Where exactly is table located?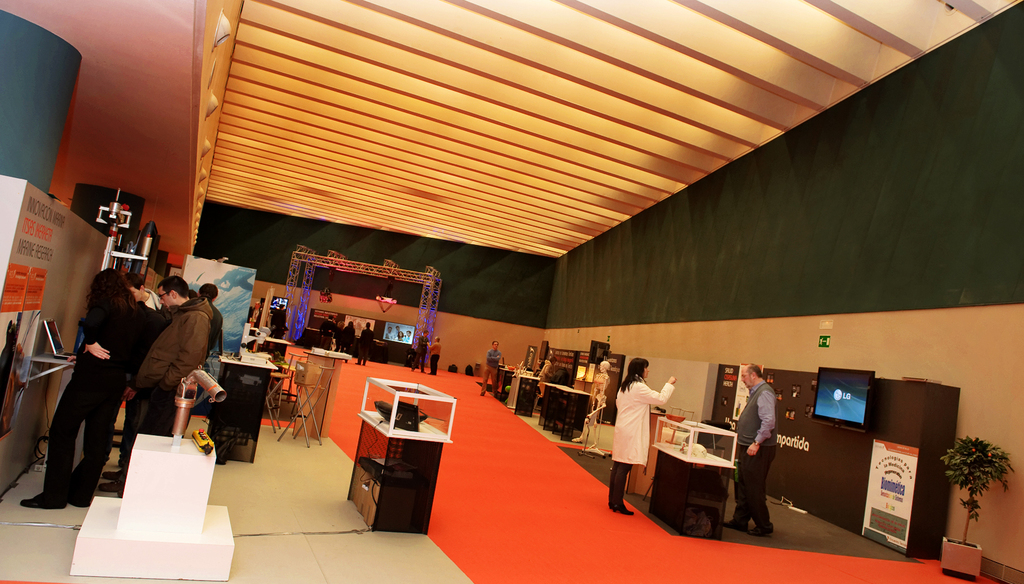
Its bounding box is 502, 366, 525, 401.
